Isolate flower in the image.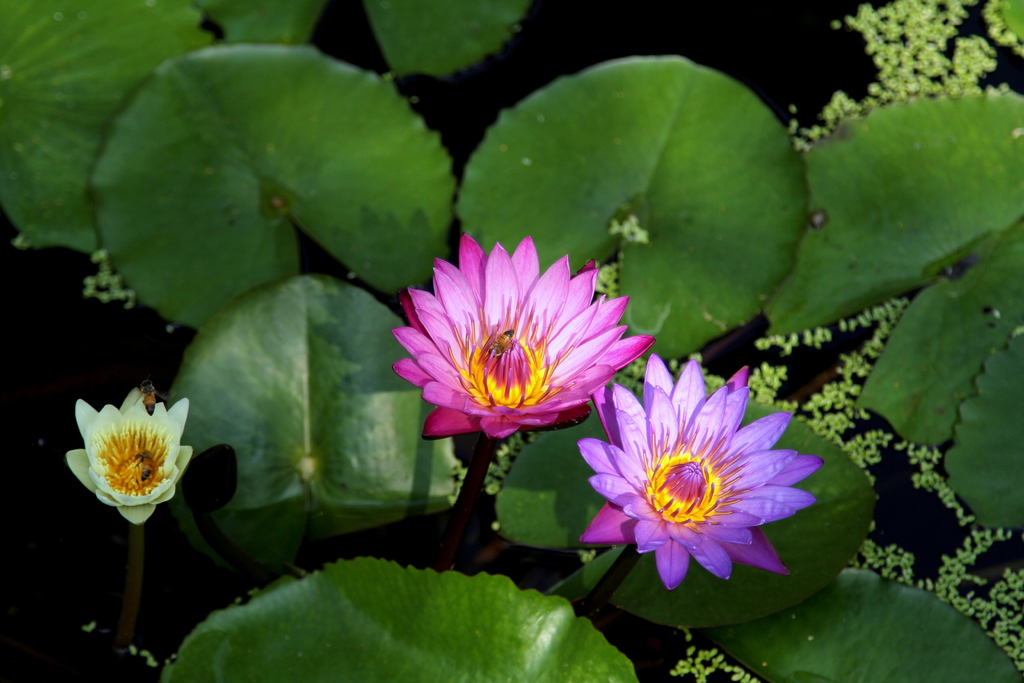
Isolated region: (579,353,827,597).
